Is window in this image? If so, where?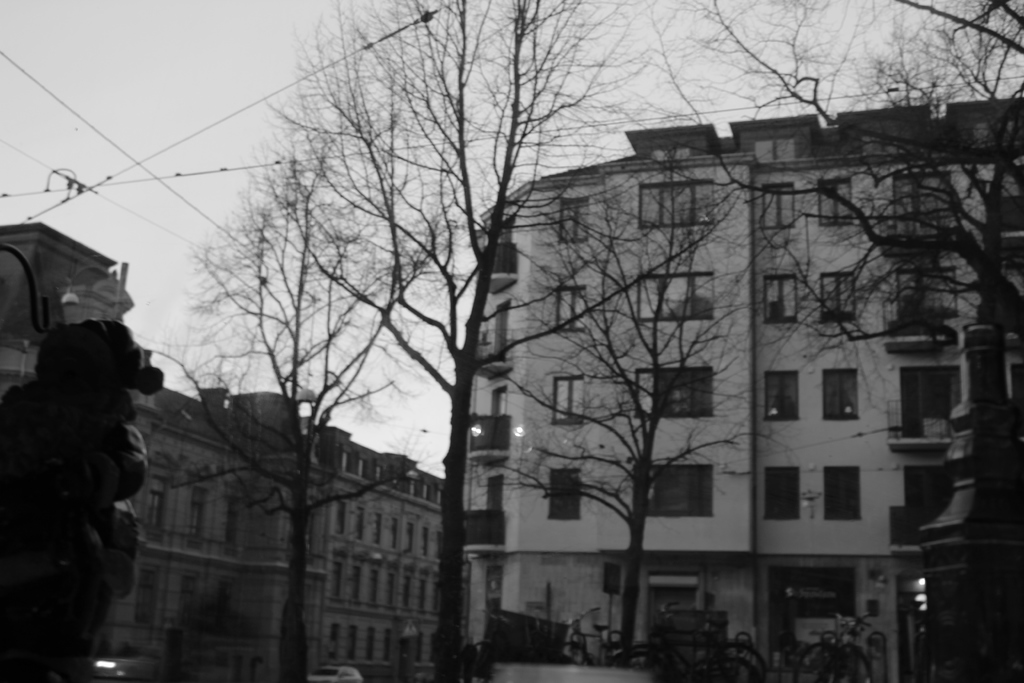
Yes, at x1=634, y1=273, x2=715, y2=318.
